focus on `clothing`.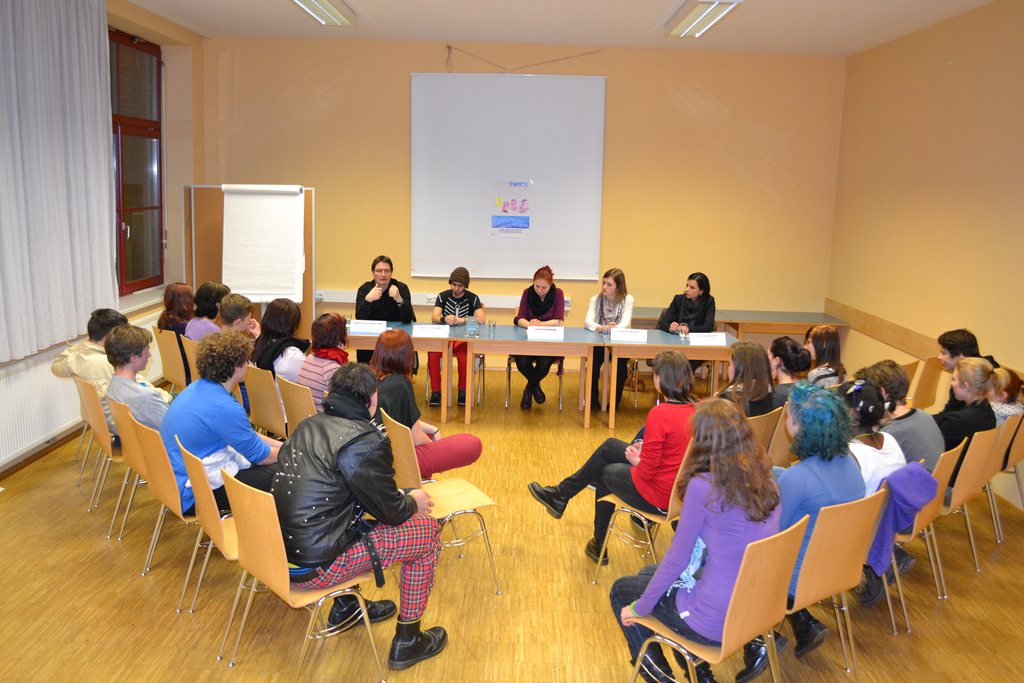
Focused at left=105, top=378, right=173, bottom=430.
